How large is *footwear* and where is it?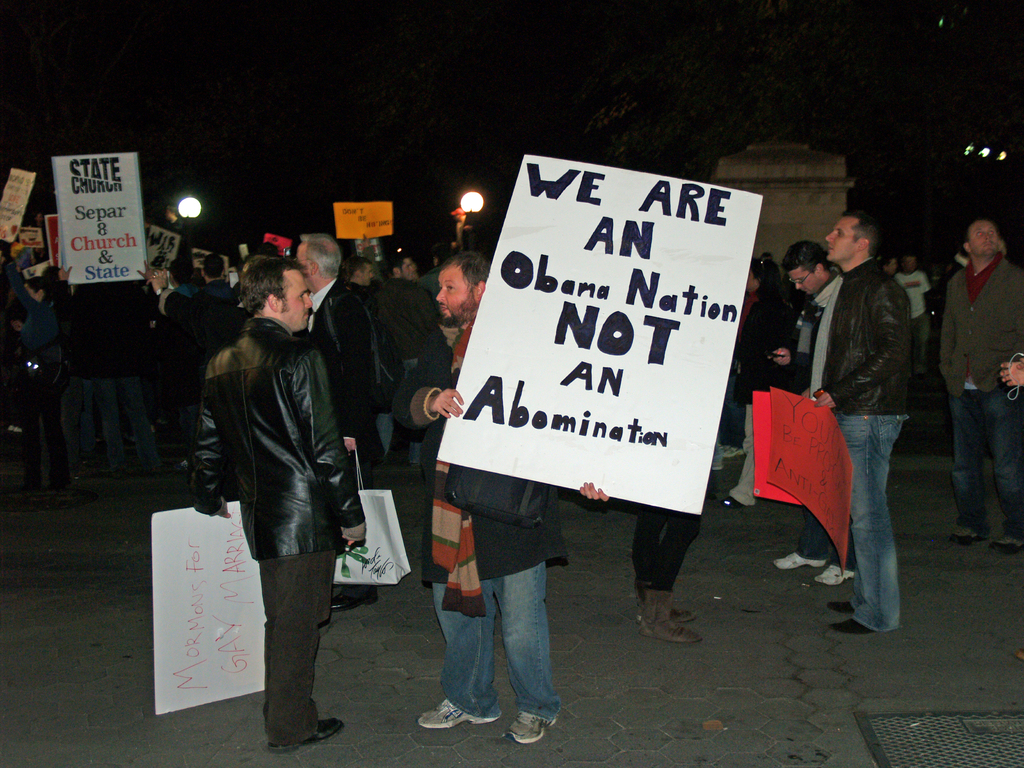
Bounding box: rect(640, 590, 705, 645).
